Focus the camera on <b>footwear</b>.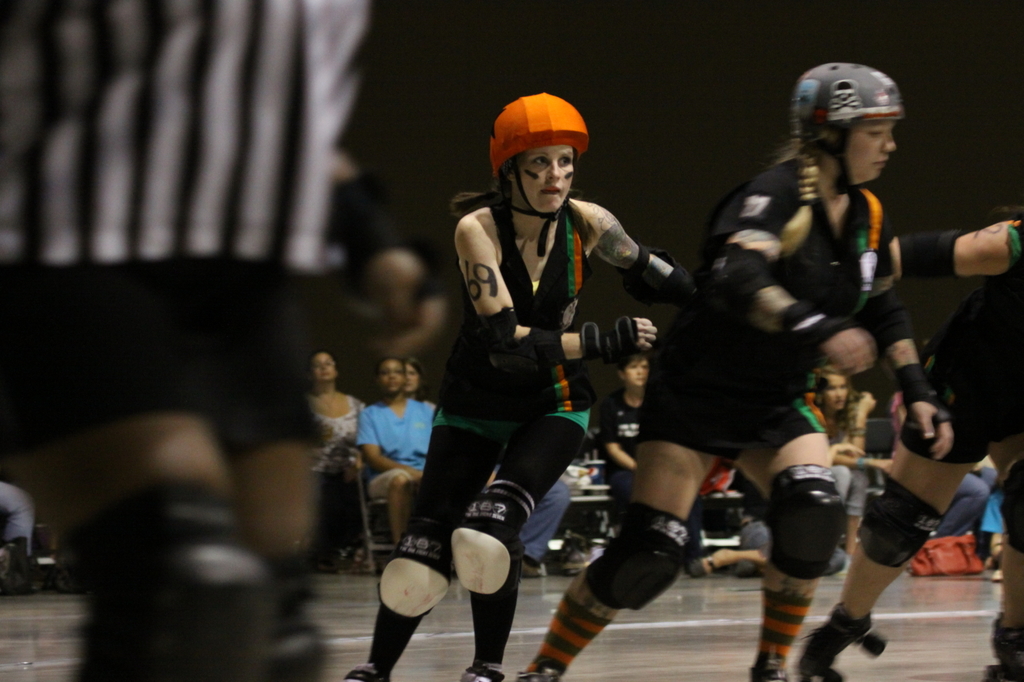
Focus region: [337, 549, 354, 573].
